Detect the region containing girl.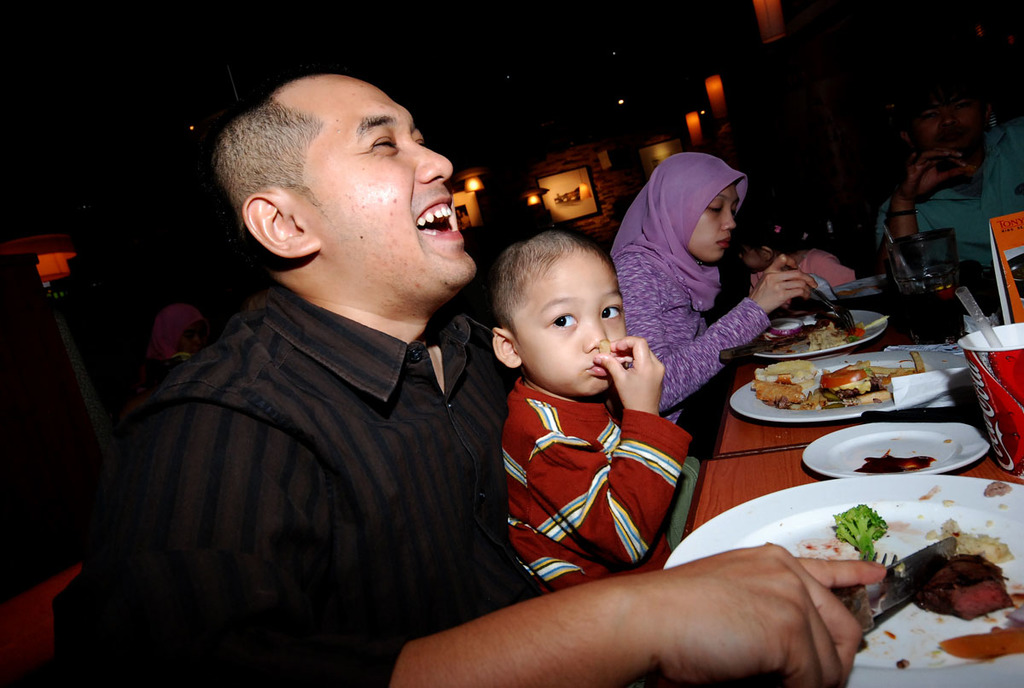
pyautogui.locateOnScreen(602, 150, 818, 434).
